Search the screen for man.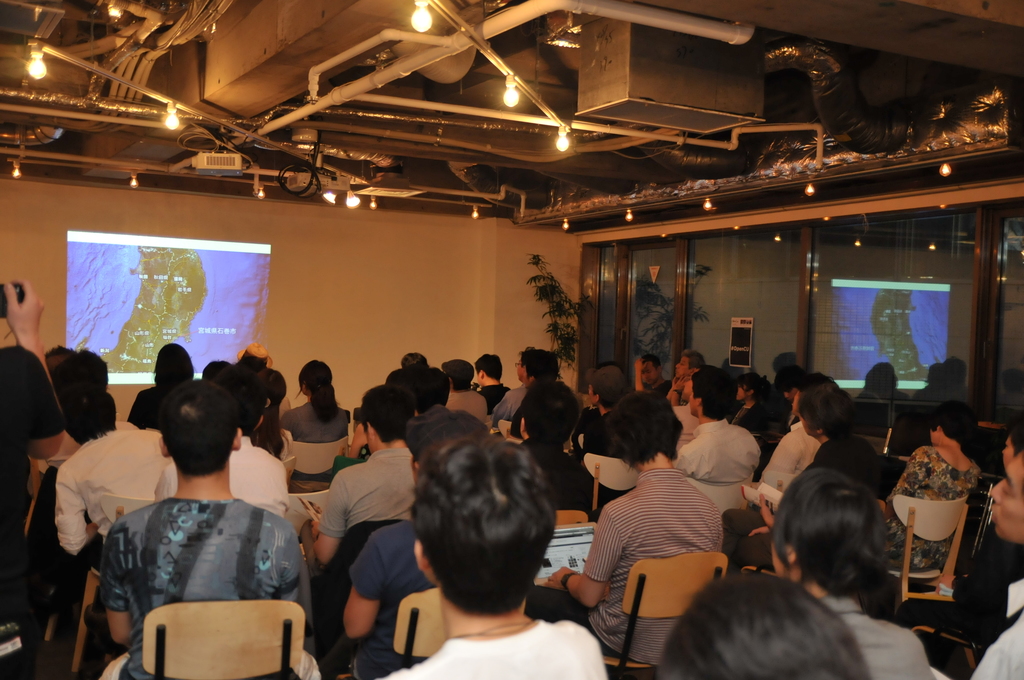
Found at x1=47, y1=374, x2=174, y2=563.
